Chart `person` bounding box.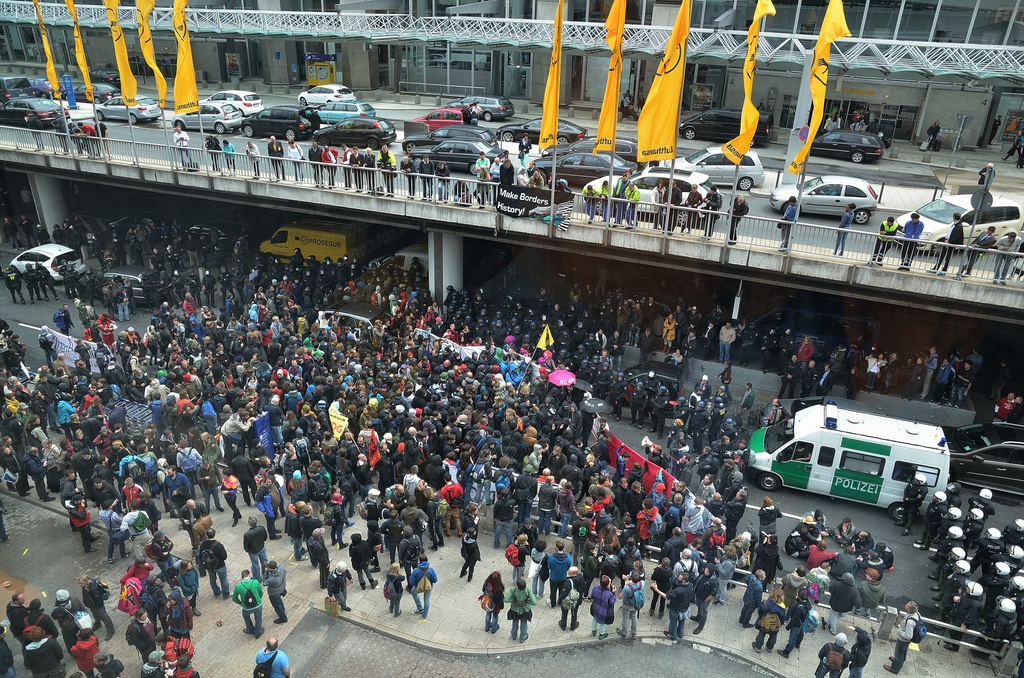
Charted: <box>702,185,723,239</box>.
